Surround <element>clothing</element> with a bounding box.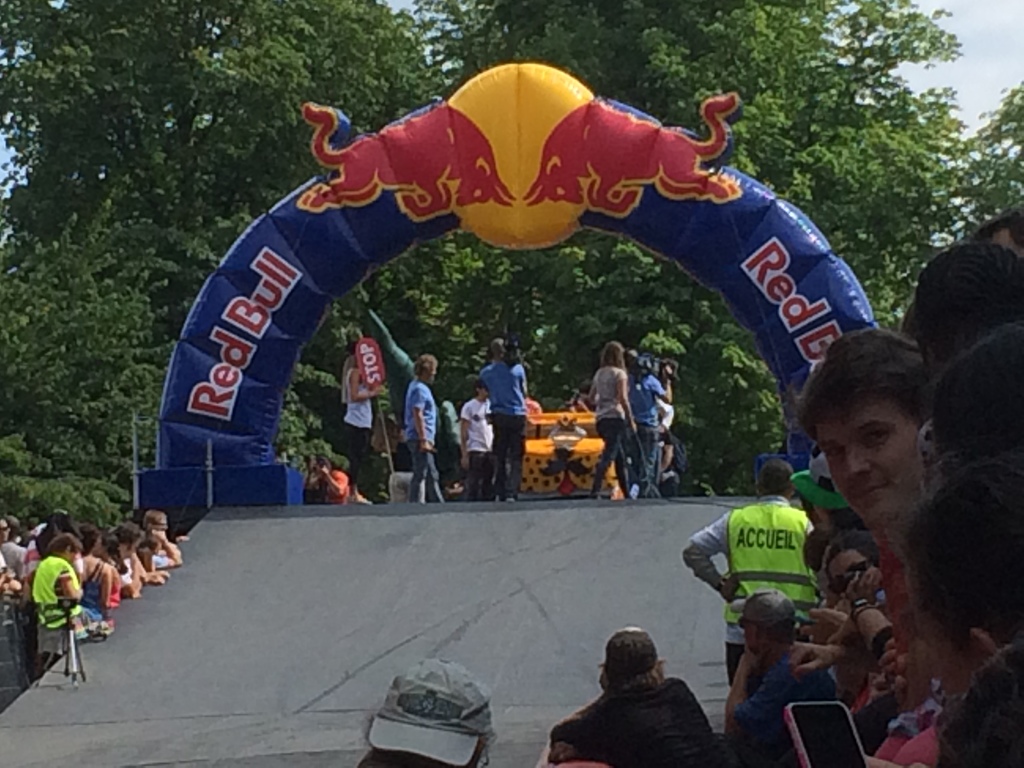
627, 371, 664, 495.
